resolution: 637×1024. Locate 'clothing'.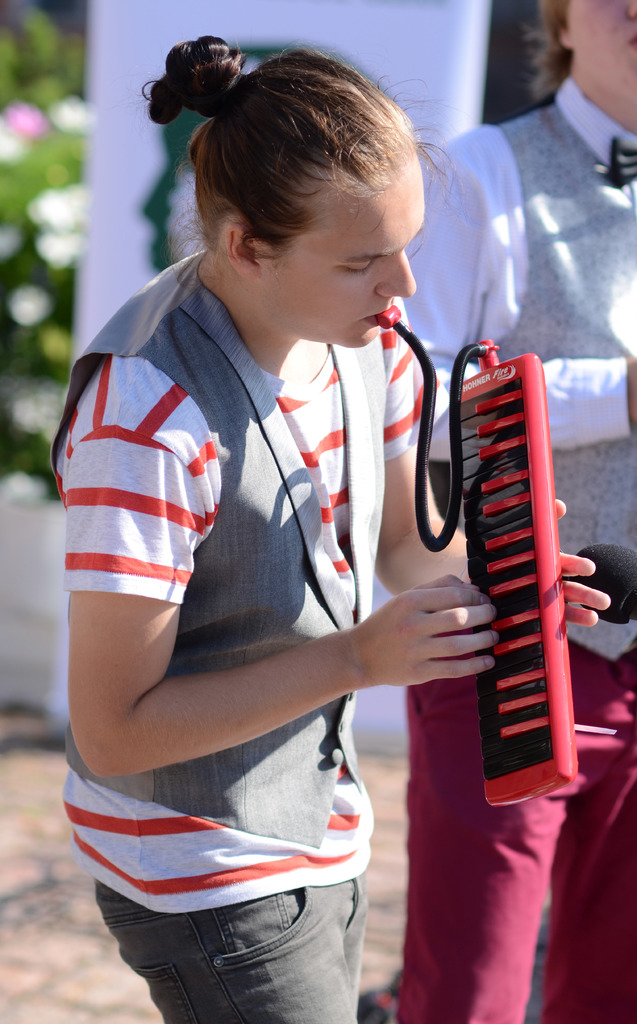
(x1=46, y1=227, x2=456, y2=1023).
